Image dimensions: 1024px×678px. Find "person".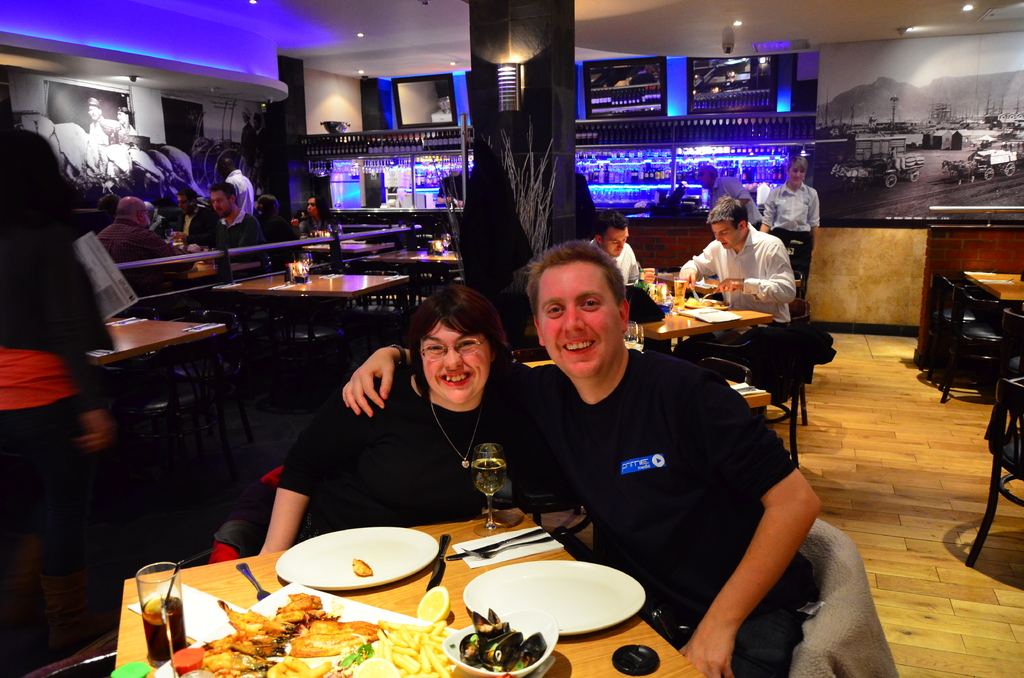
217 157 256 230.
